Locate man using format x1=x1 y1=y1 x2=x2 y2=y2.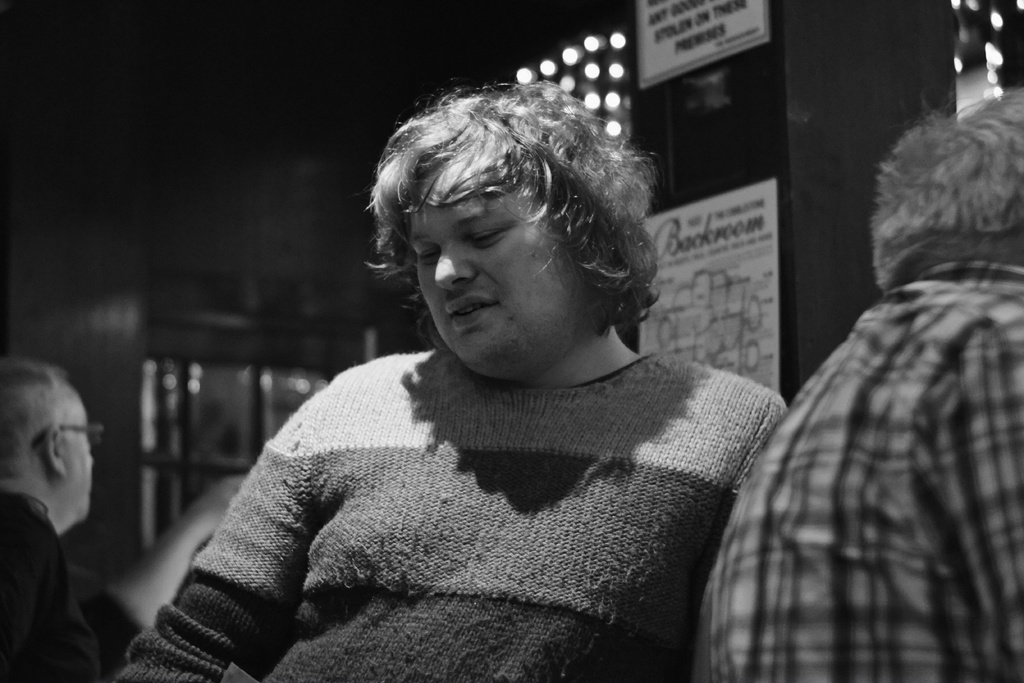
x1=115 y1=77 x2=787 y2=682.
